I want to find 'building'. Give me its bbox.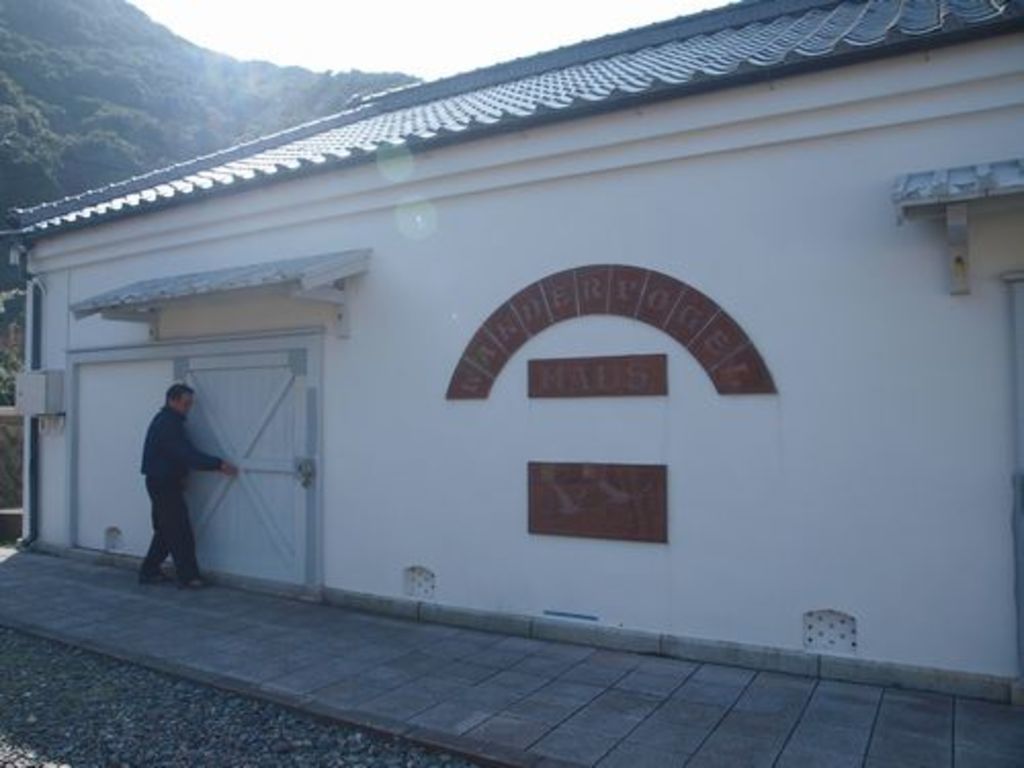
0,0,1022,700.
